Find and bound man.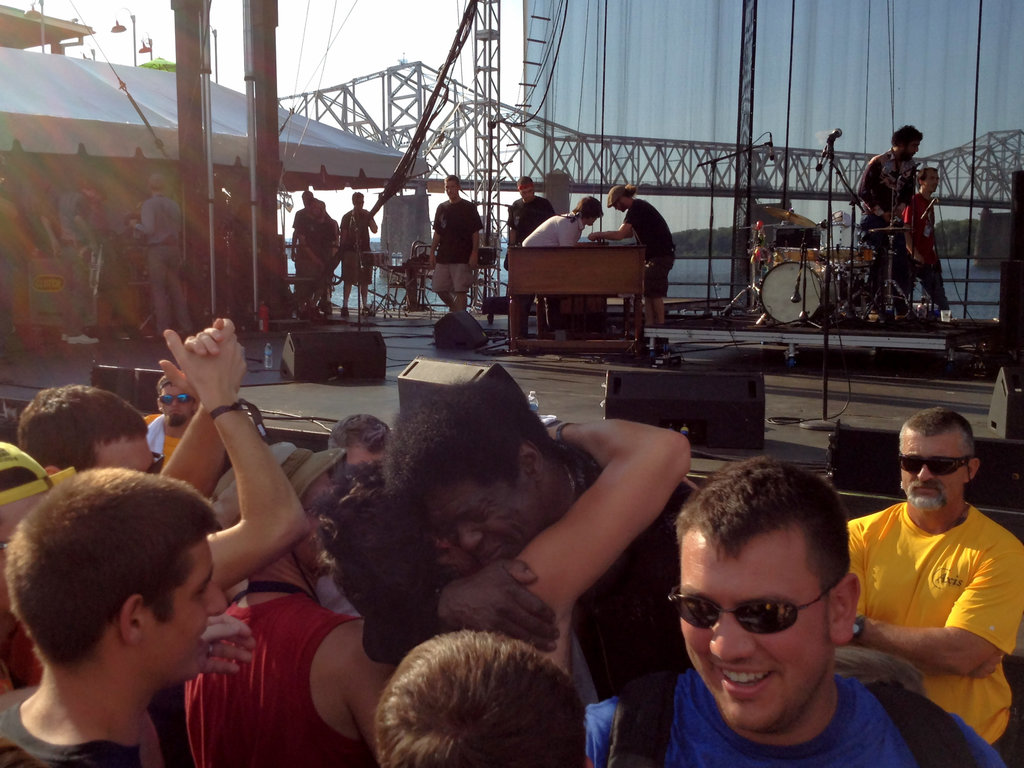
Bound: {"left": 326, "top": 408, "right": 397, "bottom": 467}.
